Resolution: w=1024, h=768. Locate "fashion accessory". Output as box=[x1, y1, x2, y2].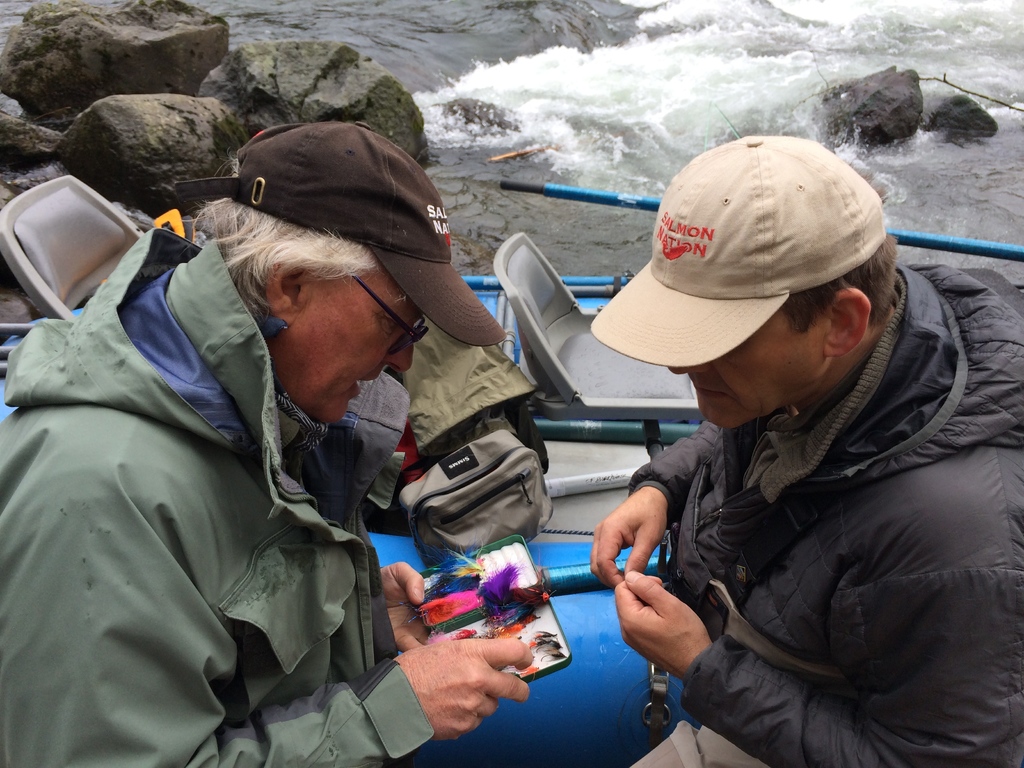
box=[589, 135, 886, 371].
